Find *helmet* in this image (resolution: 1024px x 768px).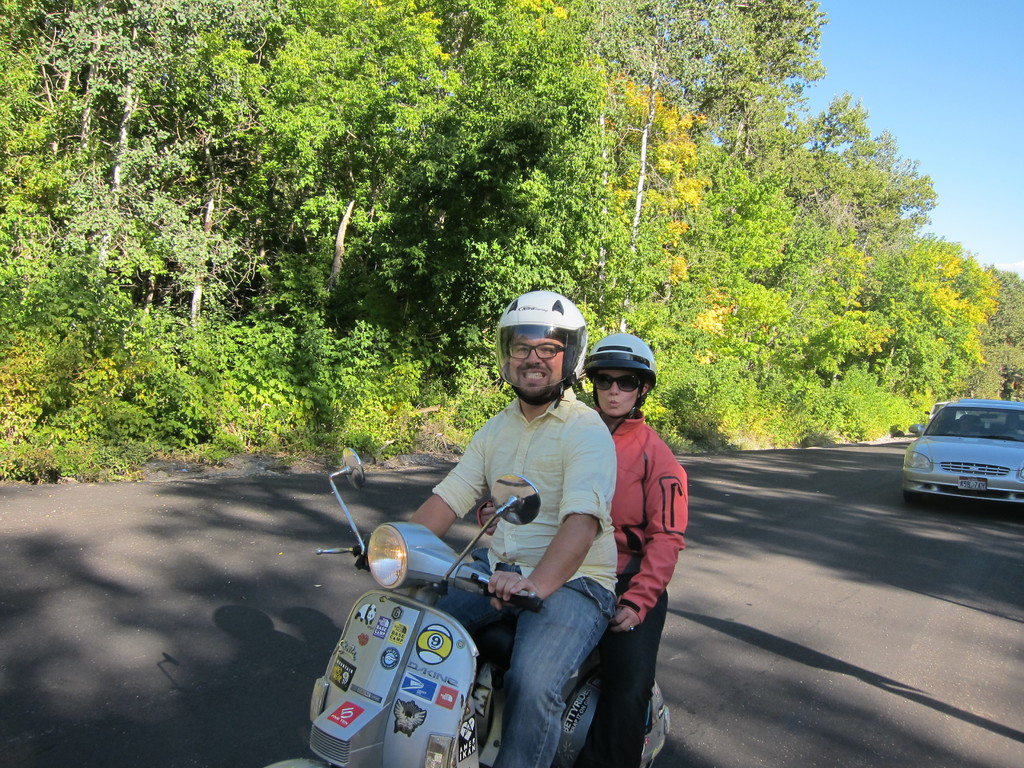
Rect(491, 287, 587, 412).
